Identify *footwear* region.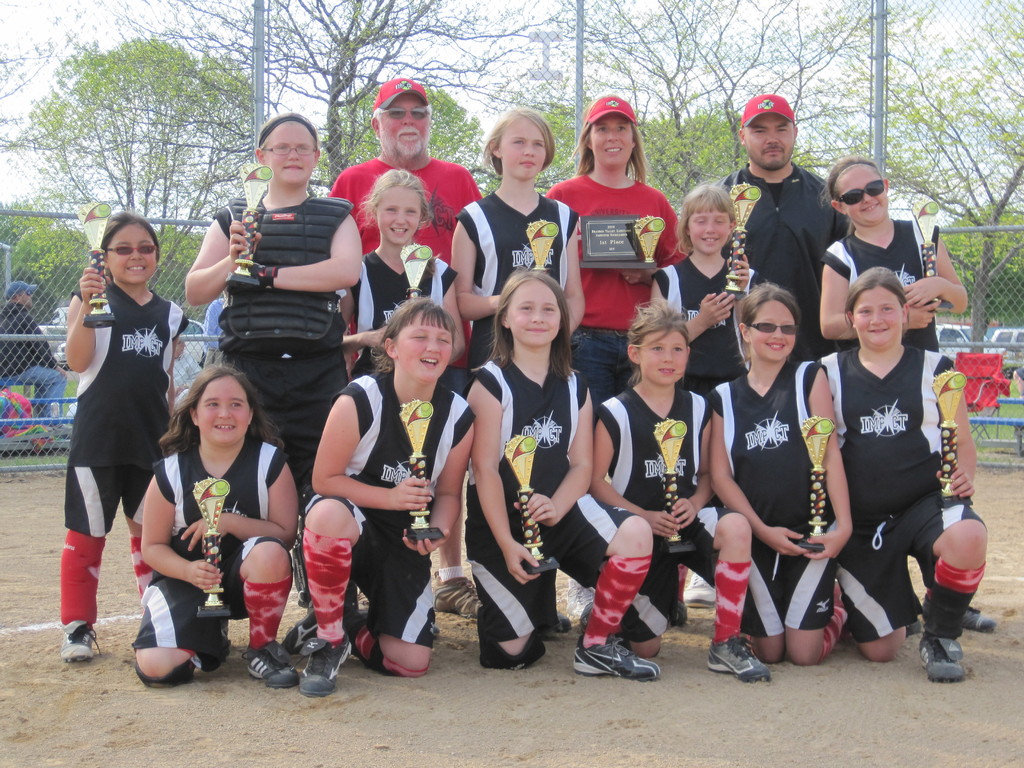
Region: [left=707, top=632, right=775, bottom=680].
